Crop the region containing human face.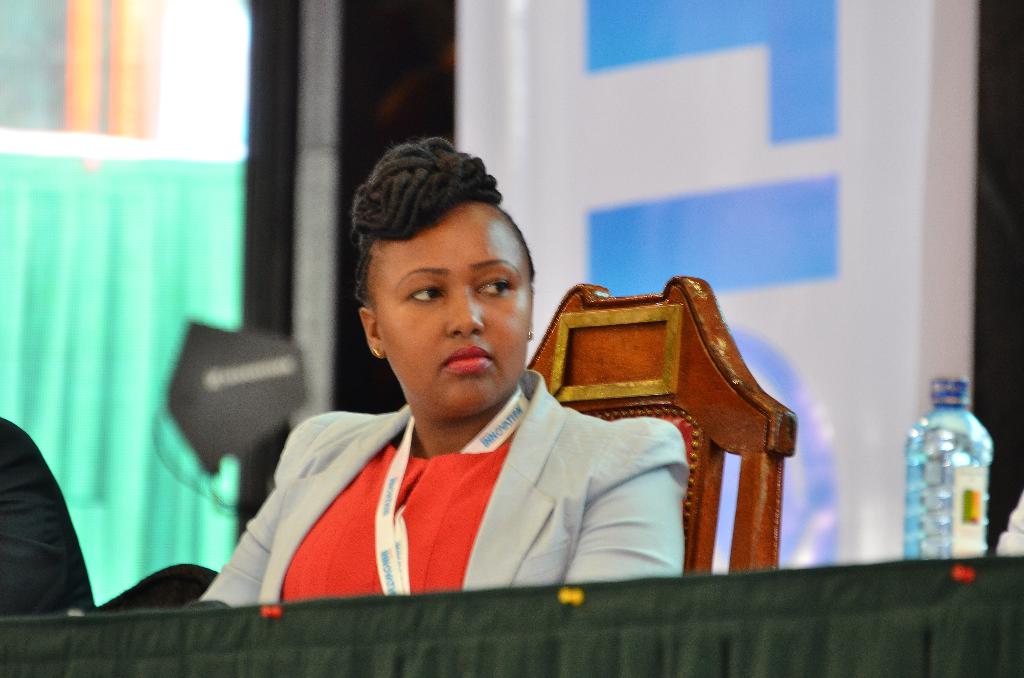
Crop region: bbox=(367, 204, 530, 420).
